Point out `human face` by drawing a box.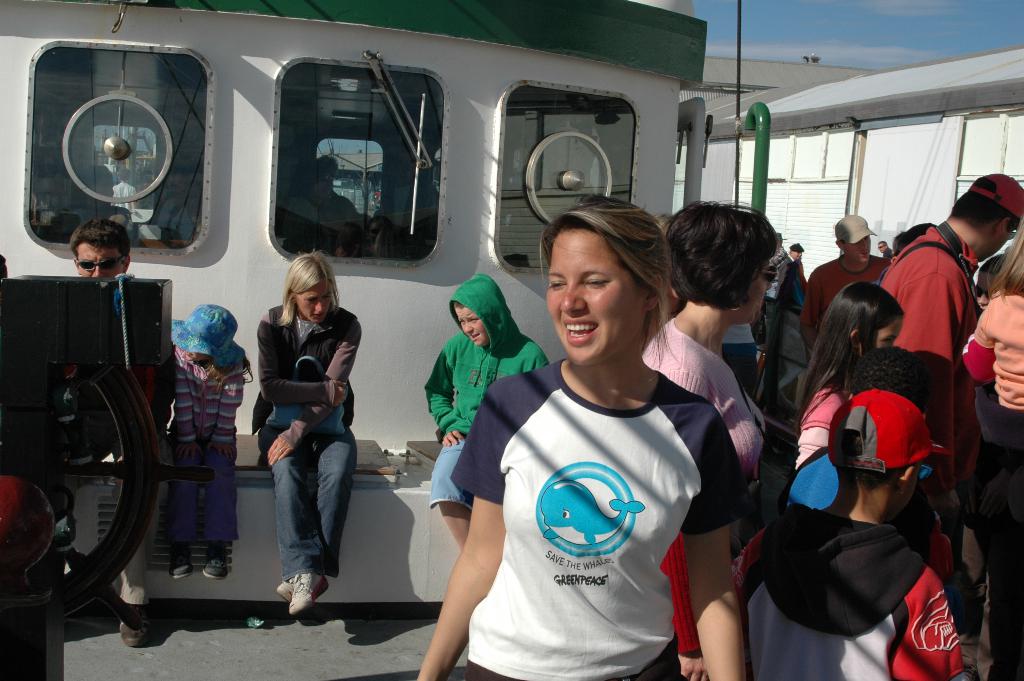
x1=550 y1=227 x2=640 y2=361.
